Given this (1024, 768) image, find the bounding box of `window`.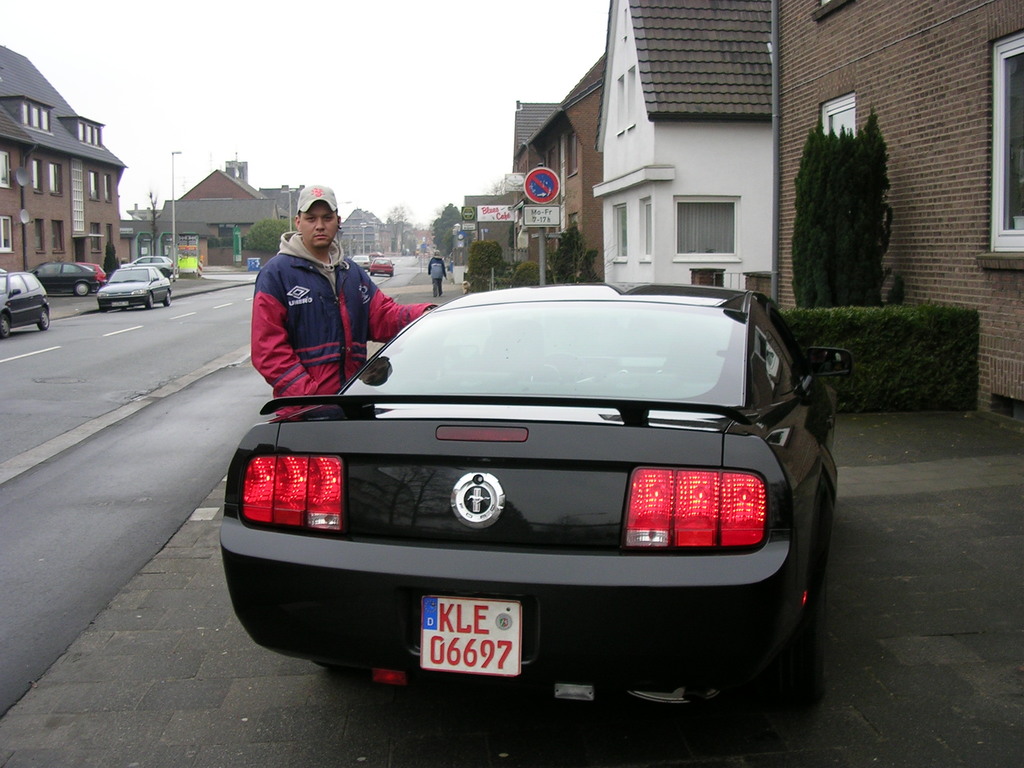
[x1=995, y1=29, x2=1023, y2=250].
